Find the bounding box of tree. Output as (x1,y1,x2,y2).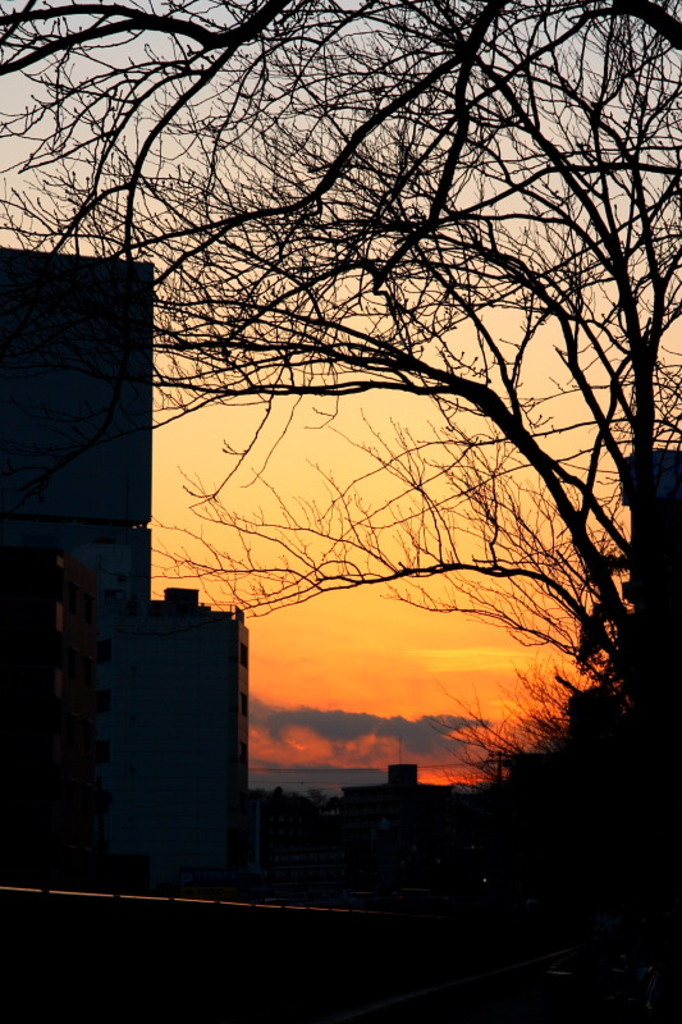
(0,0,681,672).
